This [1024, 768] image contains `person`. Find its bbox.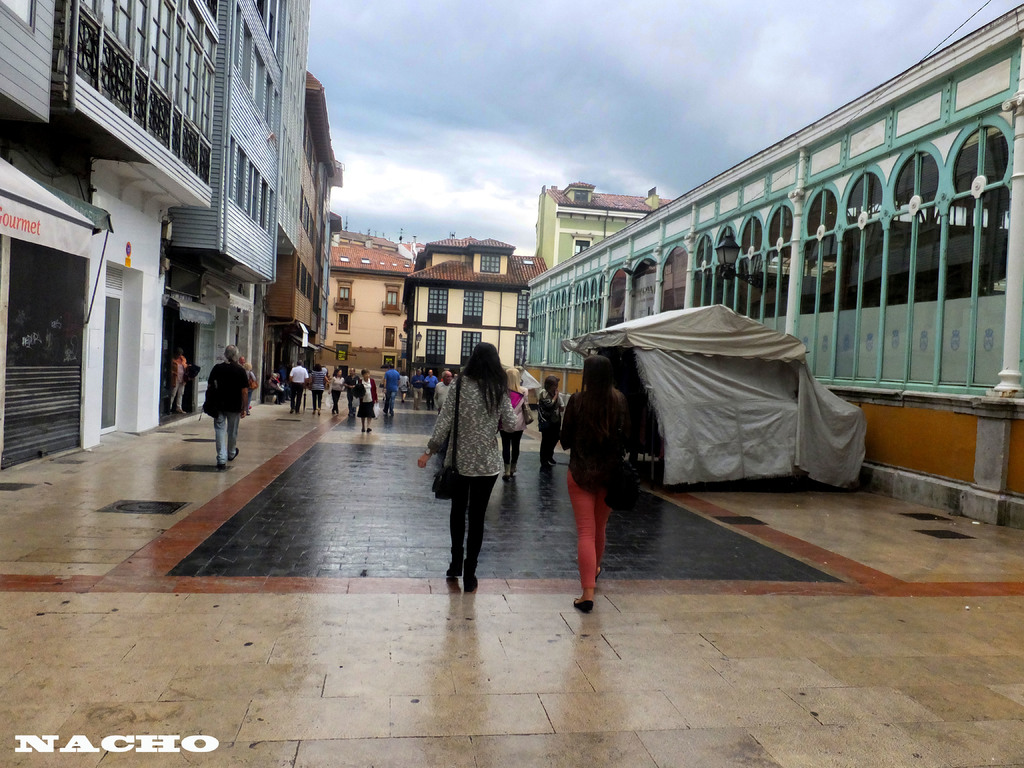
309/368/332/410.
